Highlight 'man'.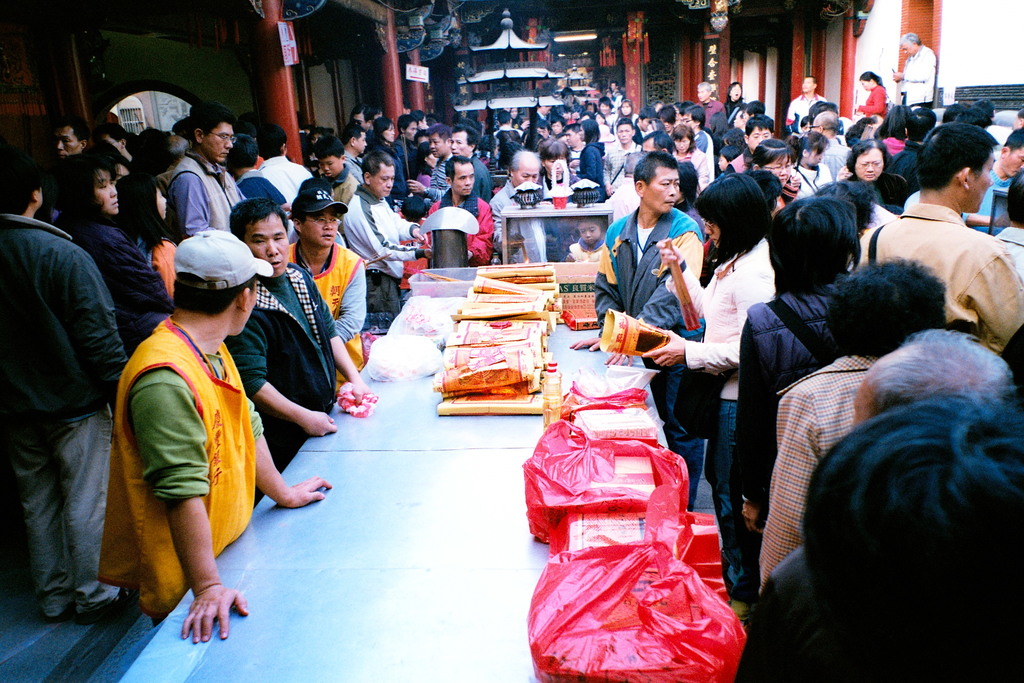
Highlighted region: 890, 30, 935, 111.
